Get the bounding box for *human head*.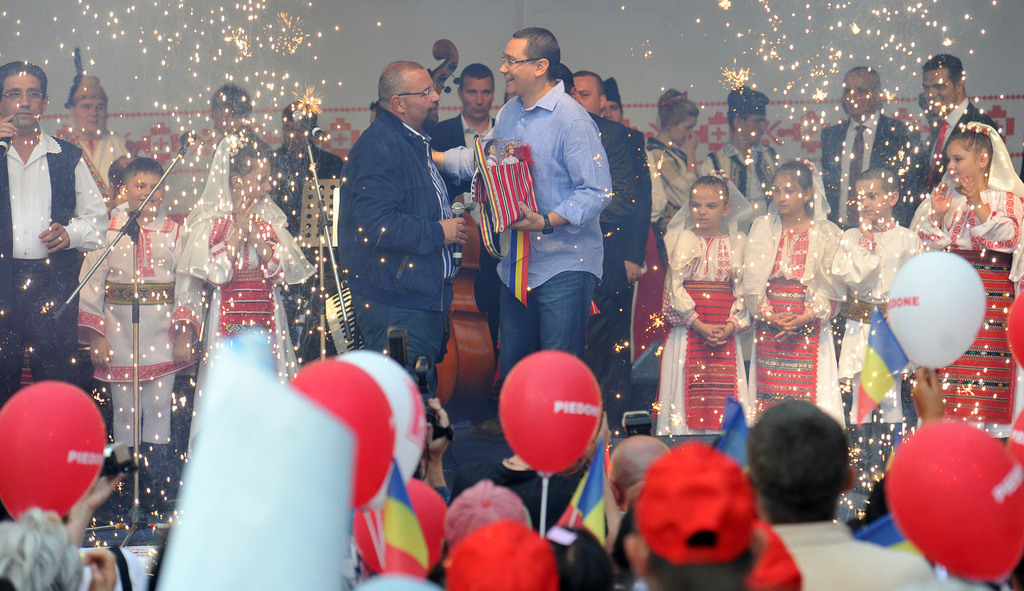
bbox=(121, 157, 165, 211).
